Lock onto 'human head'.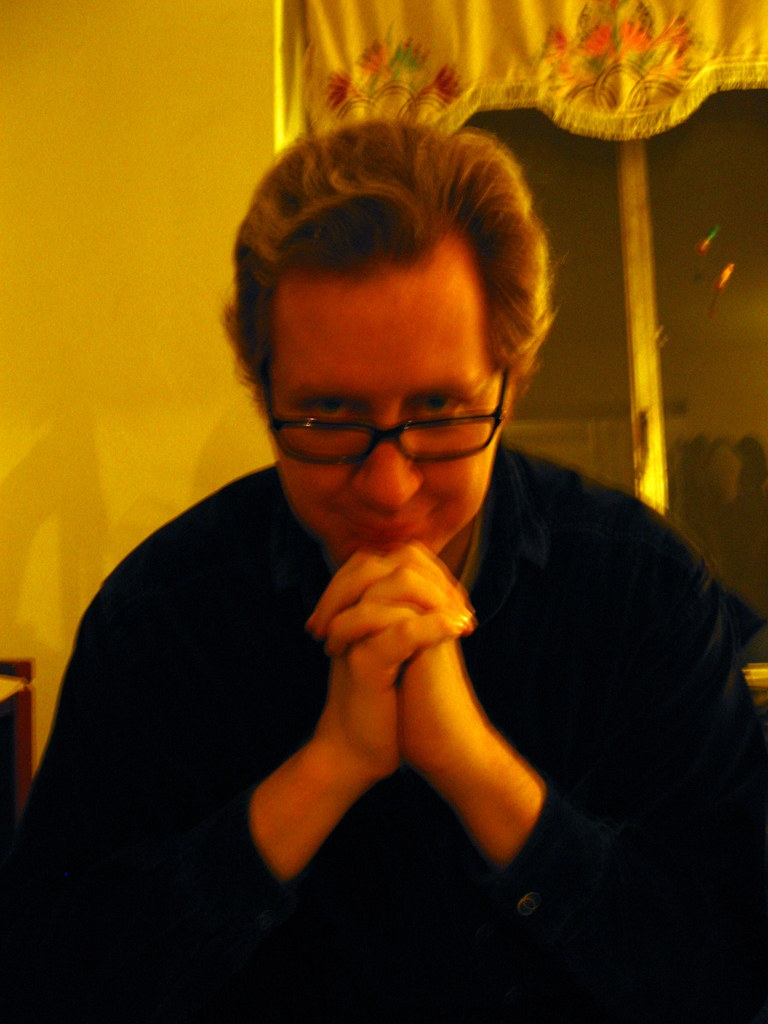
Locked: 234 128 559 538.
